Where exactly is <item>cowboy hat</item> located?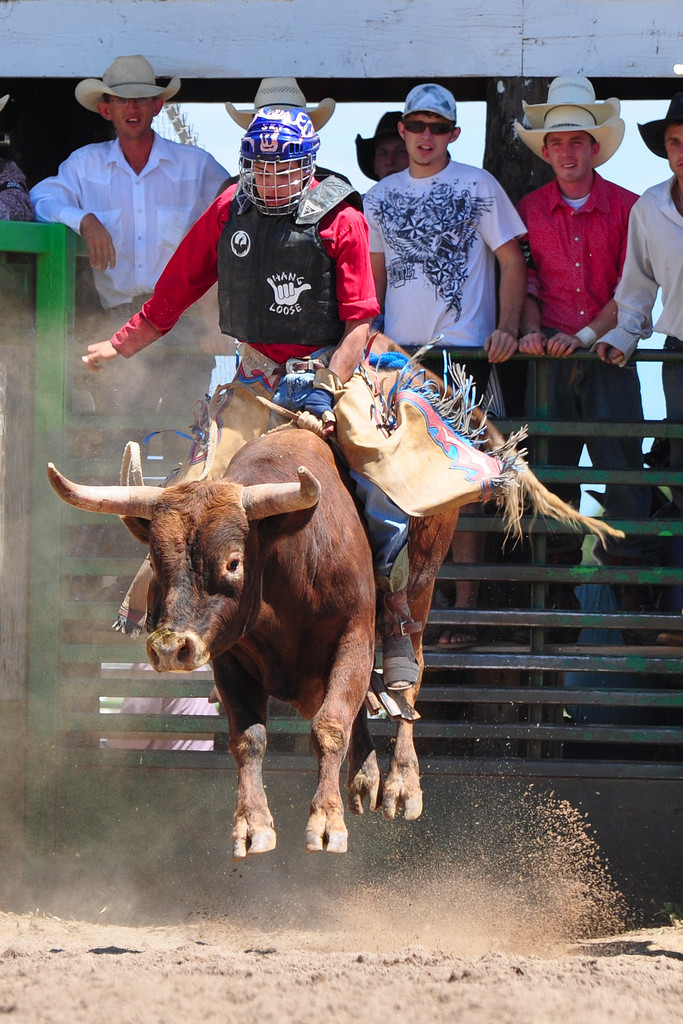
Its bounding box is BBox(354, 109, 406, 178).
